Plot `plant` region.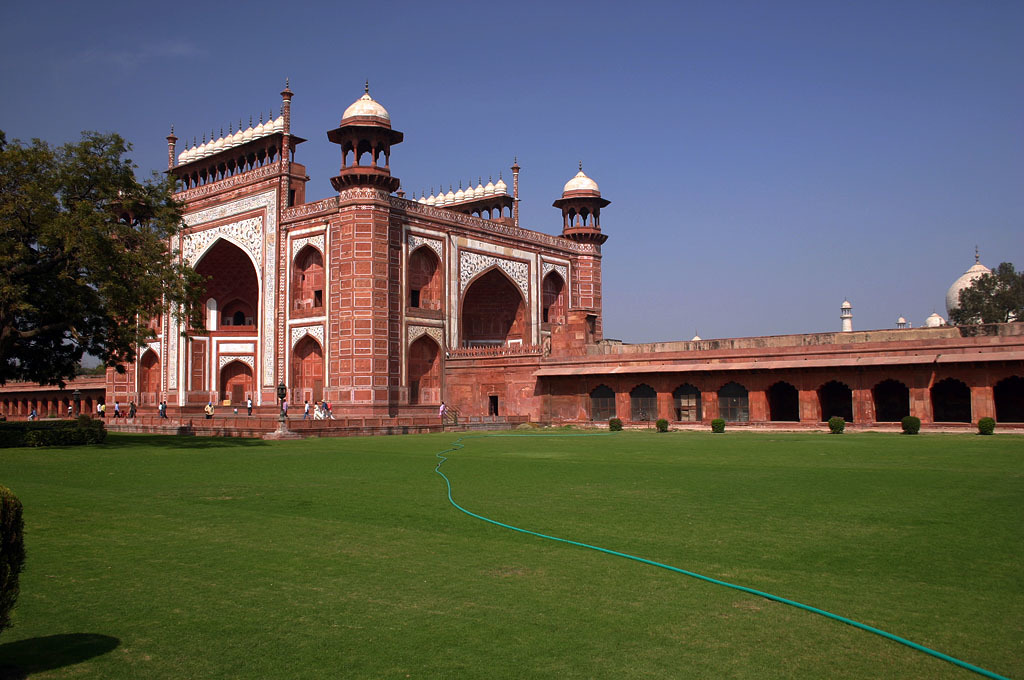
Plotted at (828,418,845,434).
